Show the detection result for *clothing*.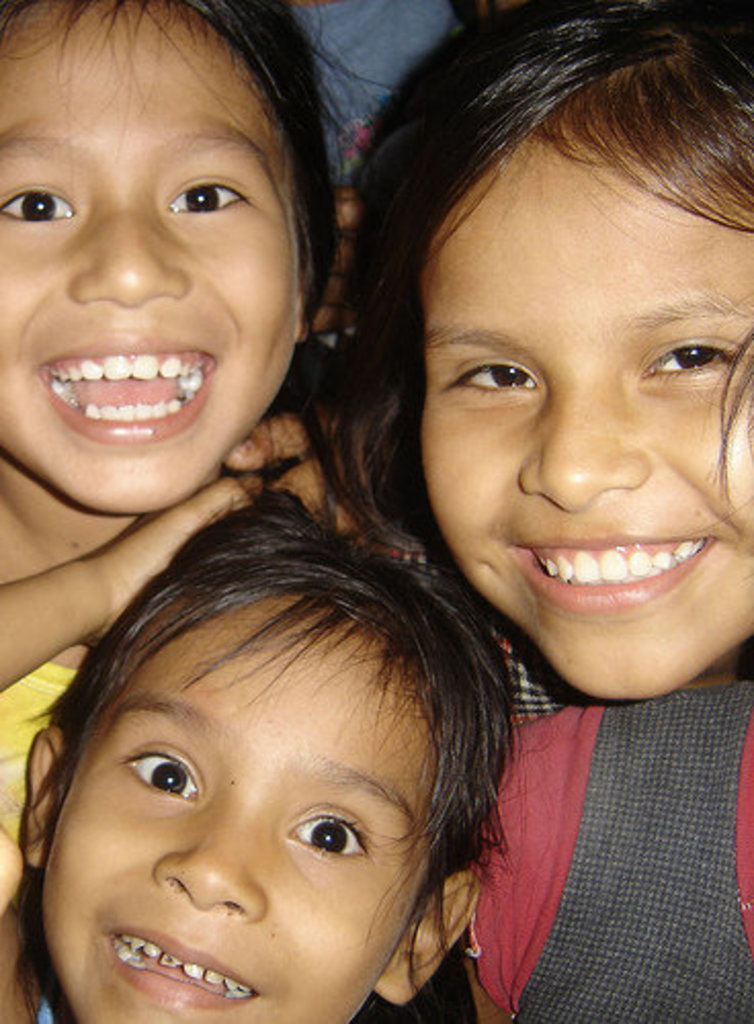
x1=35 y1=983 x2=70 y2=1022.
